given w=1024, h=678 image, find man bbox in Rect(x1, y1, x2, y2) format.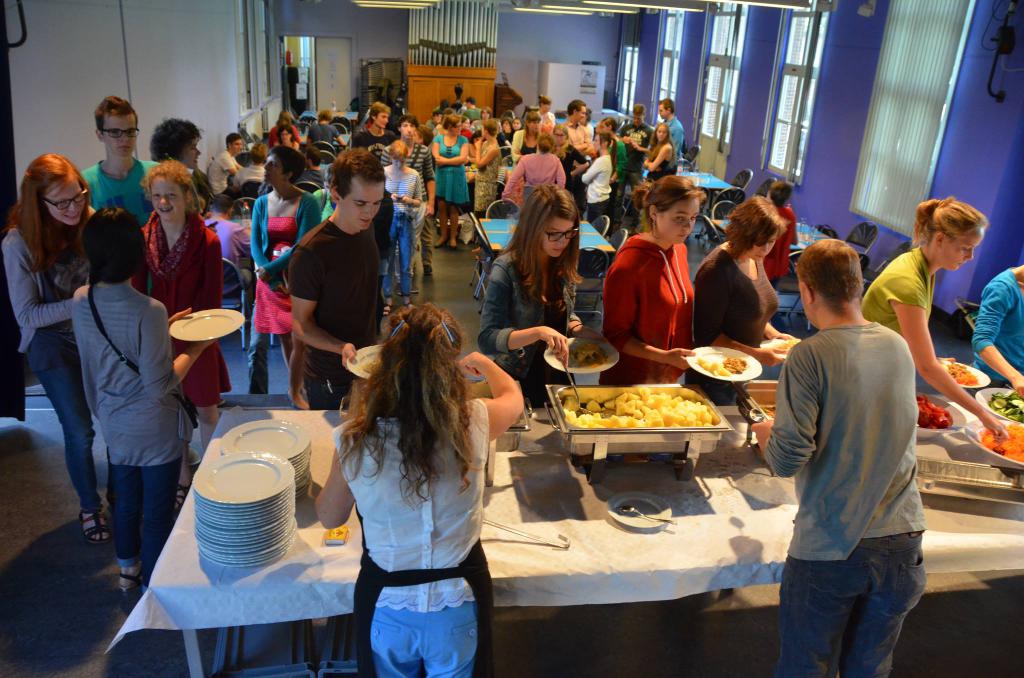
Rect(294, 142, 394, 410).
